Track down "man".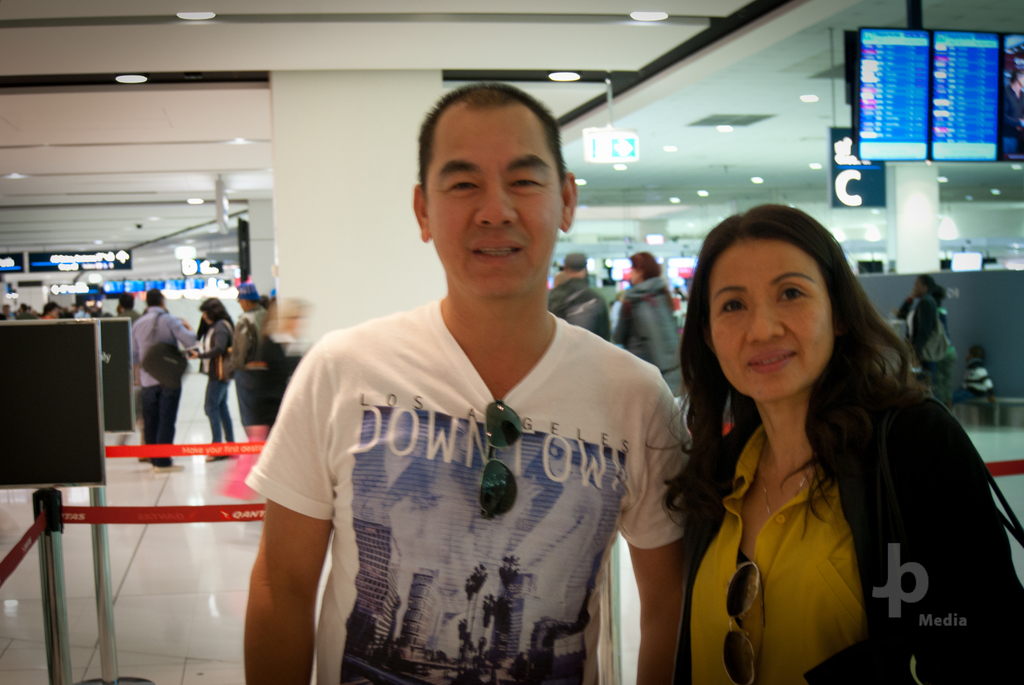
Tracked to <bbox>223, 280, 267, 496</bbox>.
